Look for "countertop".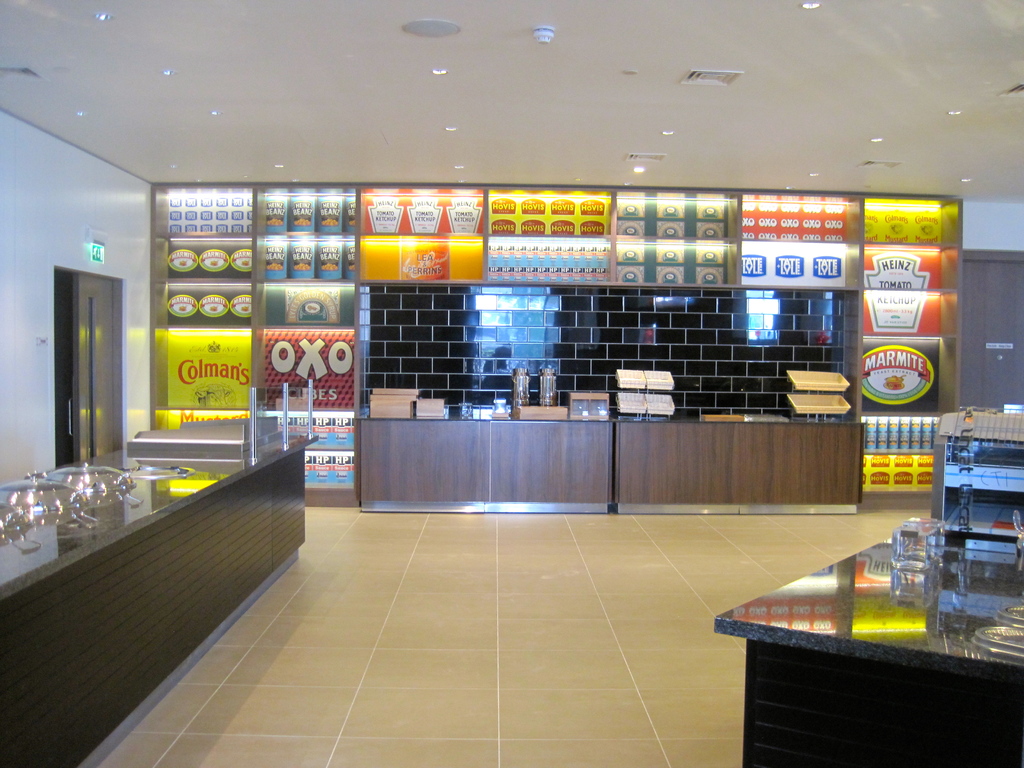
Found: [left=0, top=417, right=314, bottom=602].
